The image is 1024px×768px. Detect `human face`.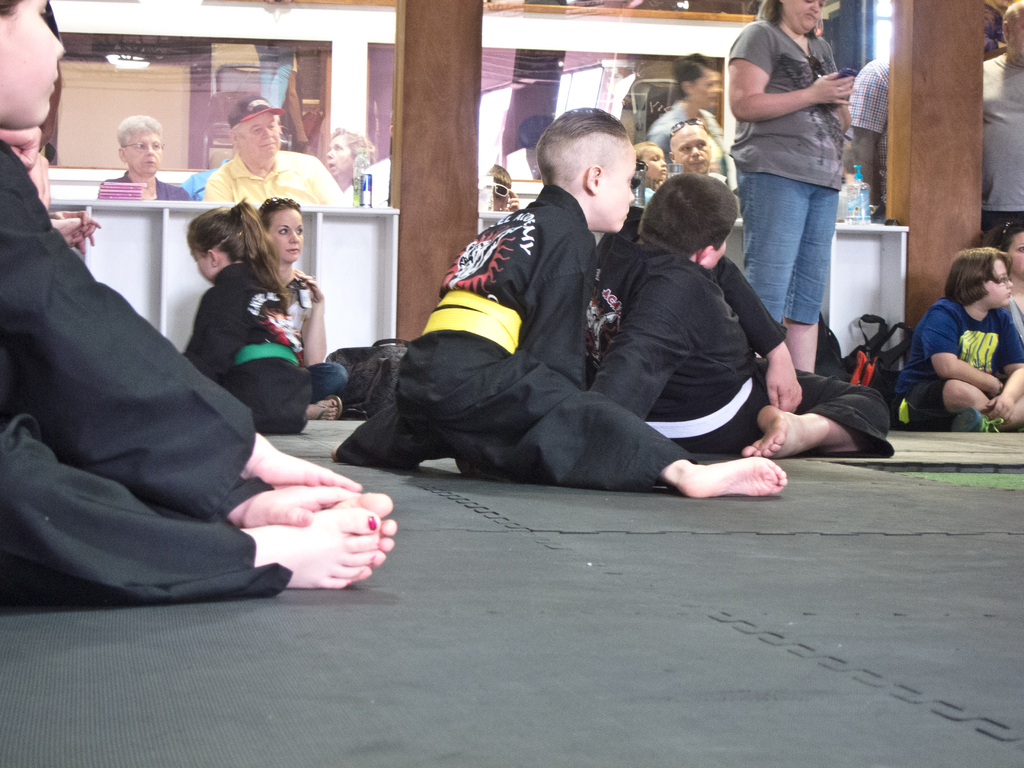
Detection: 0, 0, 64, 131.
